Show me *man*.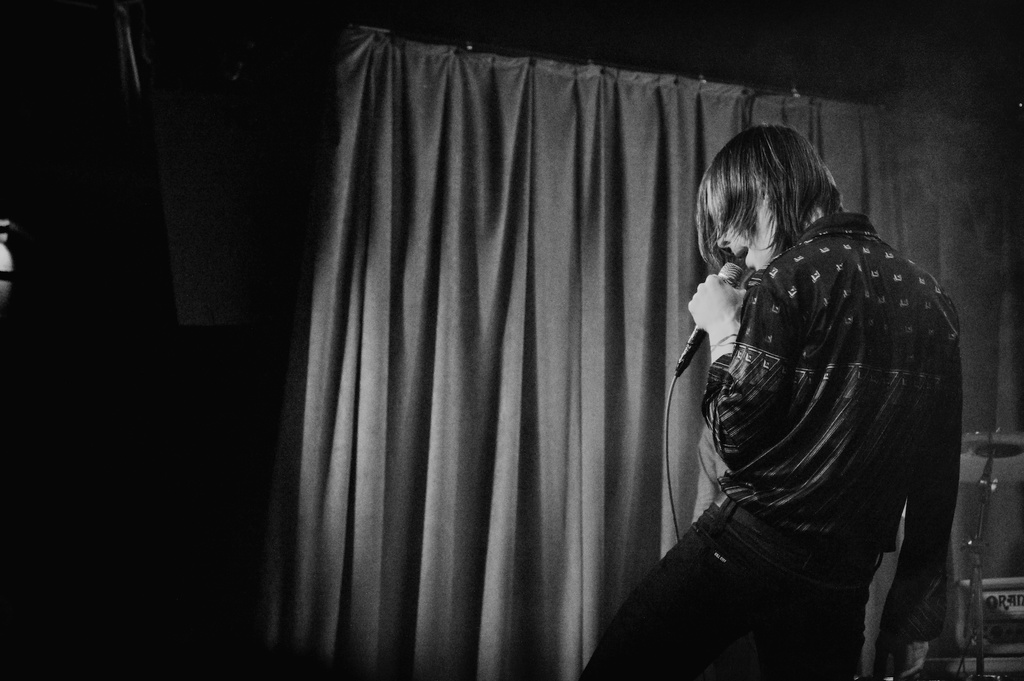
*man* is here: crop(567, 85, 968, 680).
